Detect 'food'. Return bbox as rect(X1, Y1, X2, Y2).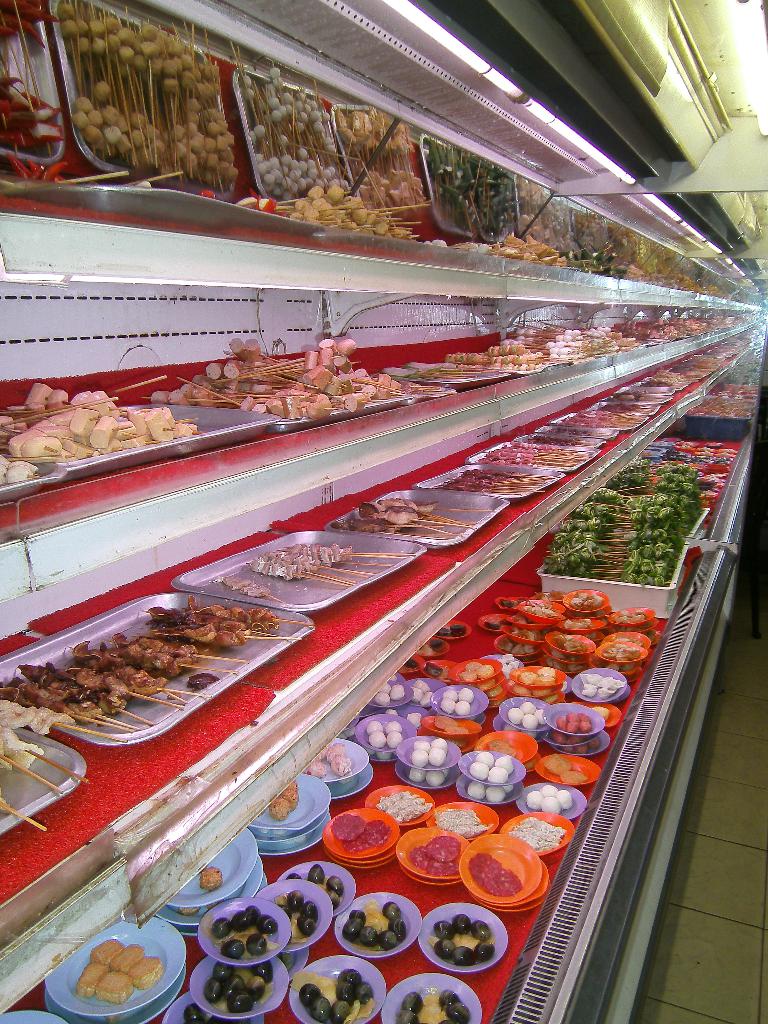
rect(217, 575, 271, 600).
